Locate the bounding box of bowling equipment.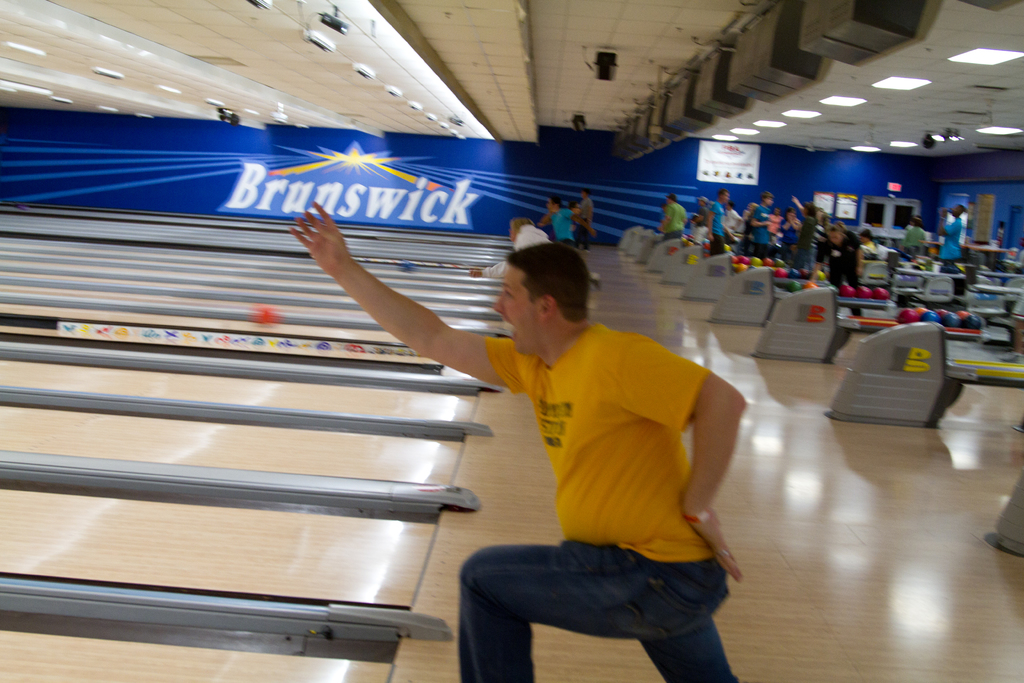
Bounding box: {"left": 255, "top": 307, "right": 282, "bottom": 328}.
